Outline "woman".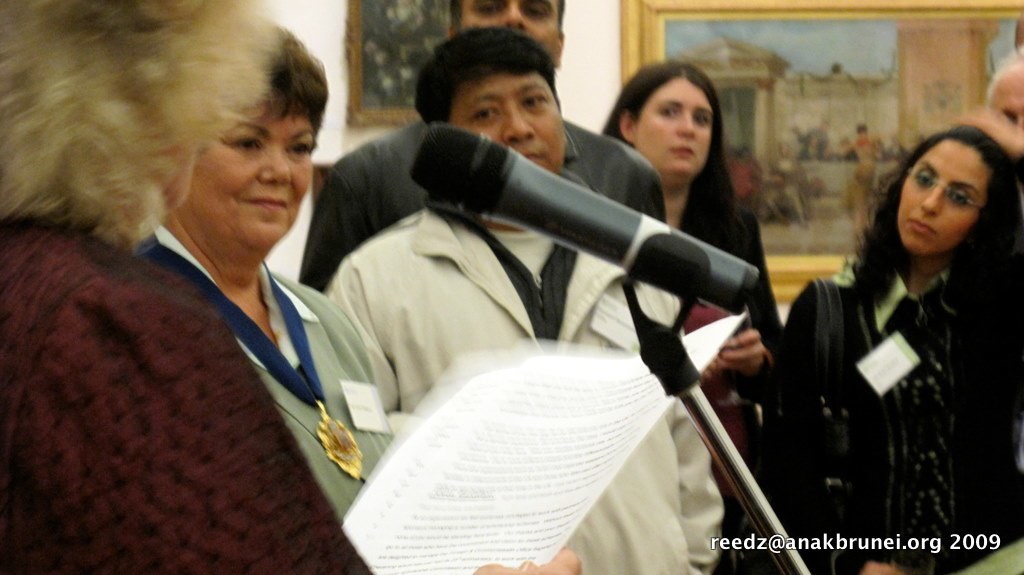
Outline: 1:0:586:574.
